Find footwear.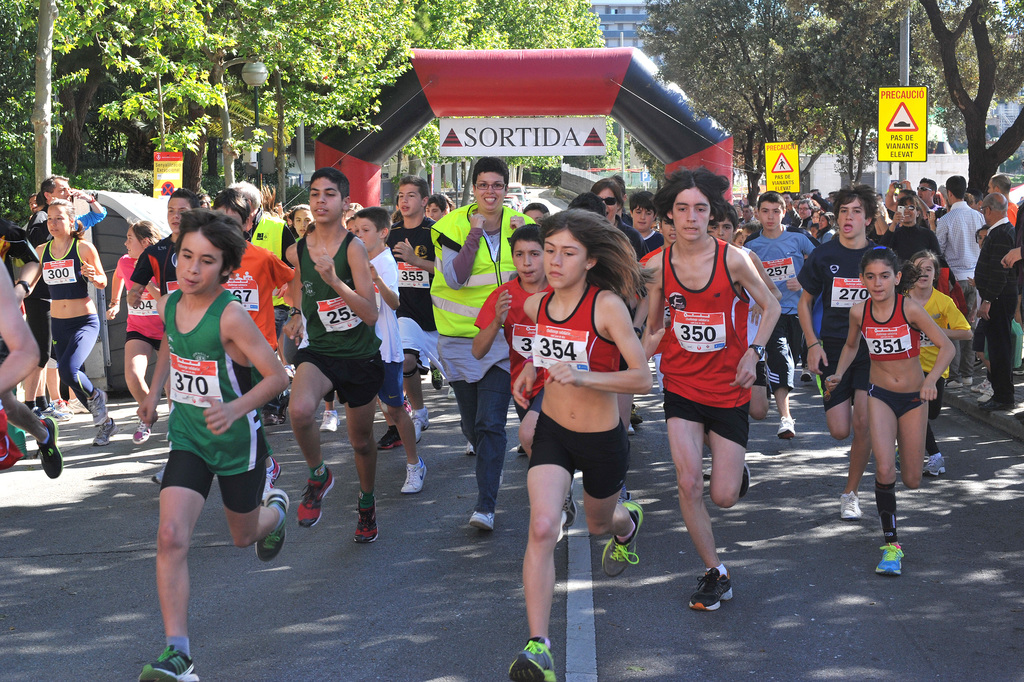
(31,418,63,477).
